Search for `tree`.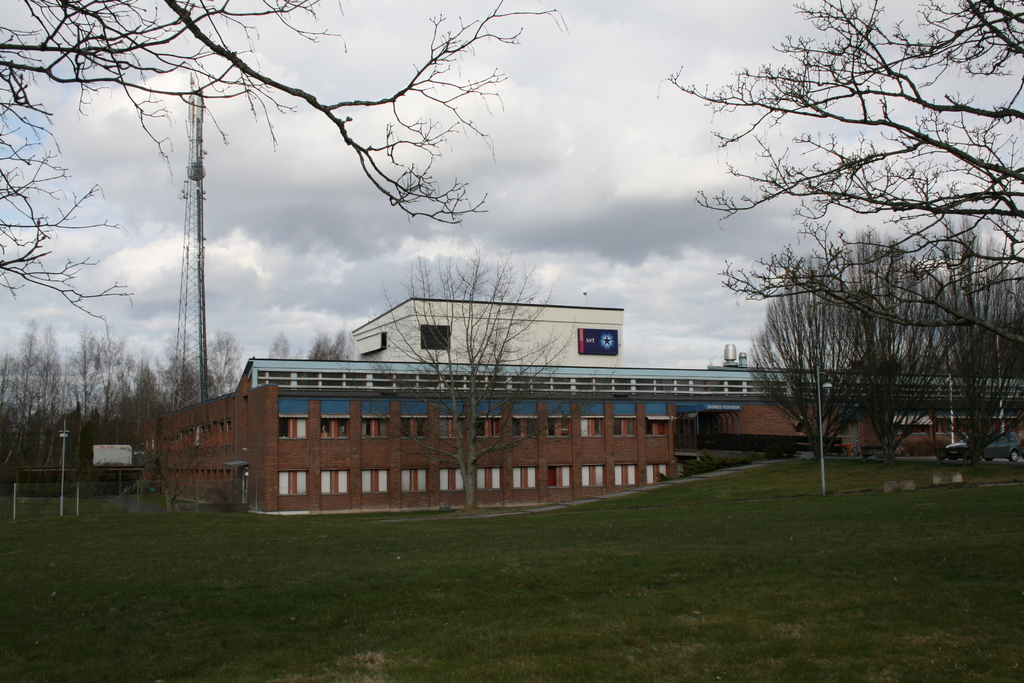
Found at pyautogui.locateOnScreen(307, 332, 348, 360).
